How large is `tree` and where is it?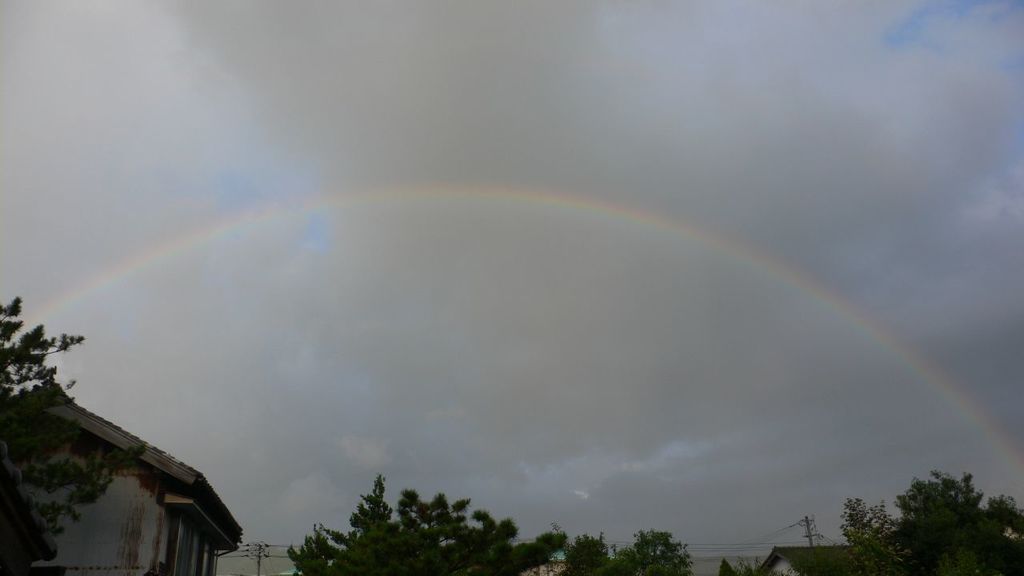
Bounding box: locate(282, 477, 566, 575).
